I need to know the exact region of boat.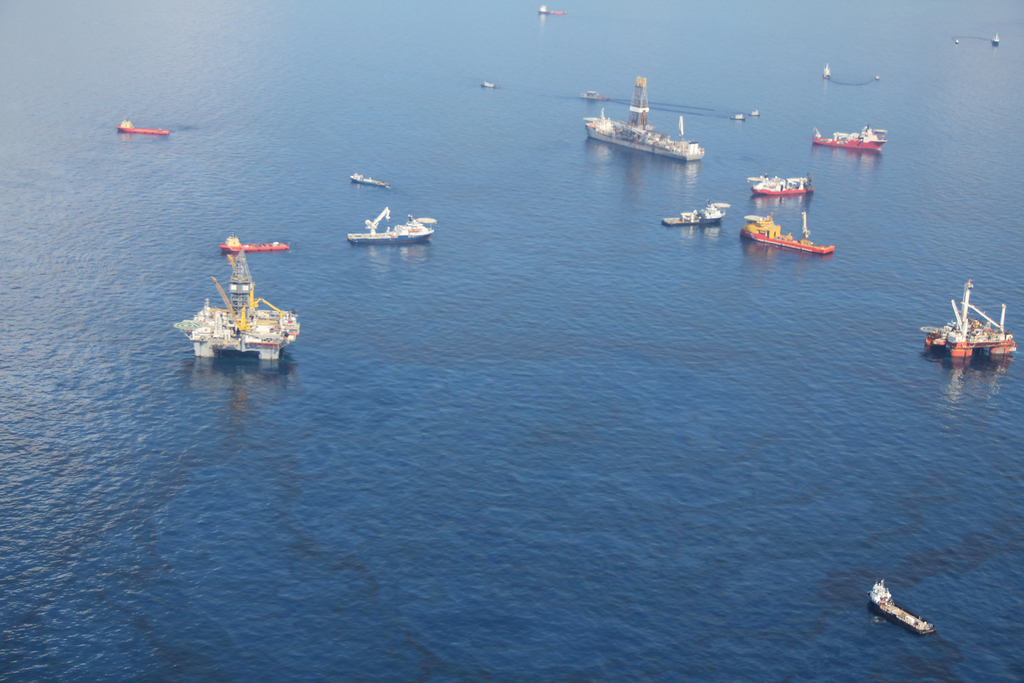
Region: [x1=216, y1=236, x2=287, y2=253].
